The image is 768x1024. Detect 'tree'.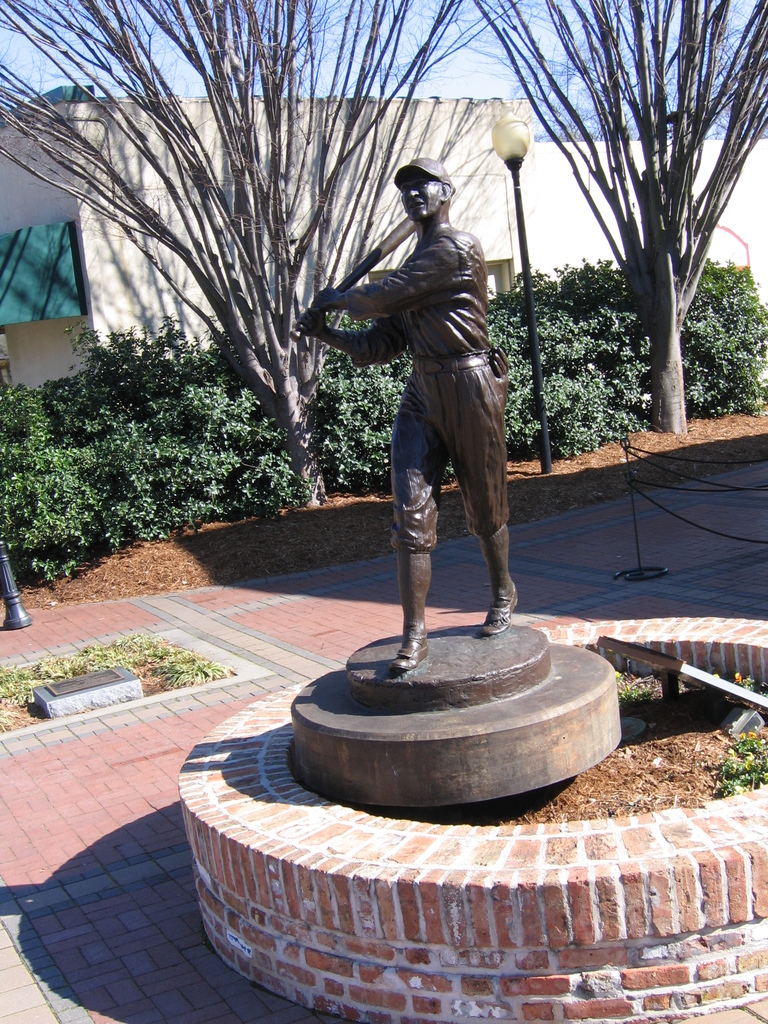
Detection: 0/0/767/513.
